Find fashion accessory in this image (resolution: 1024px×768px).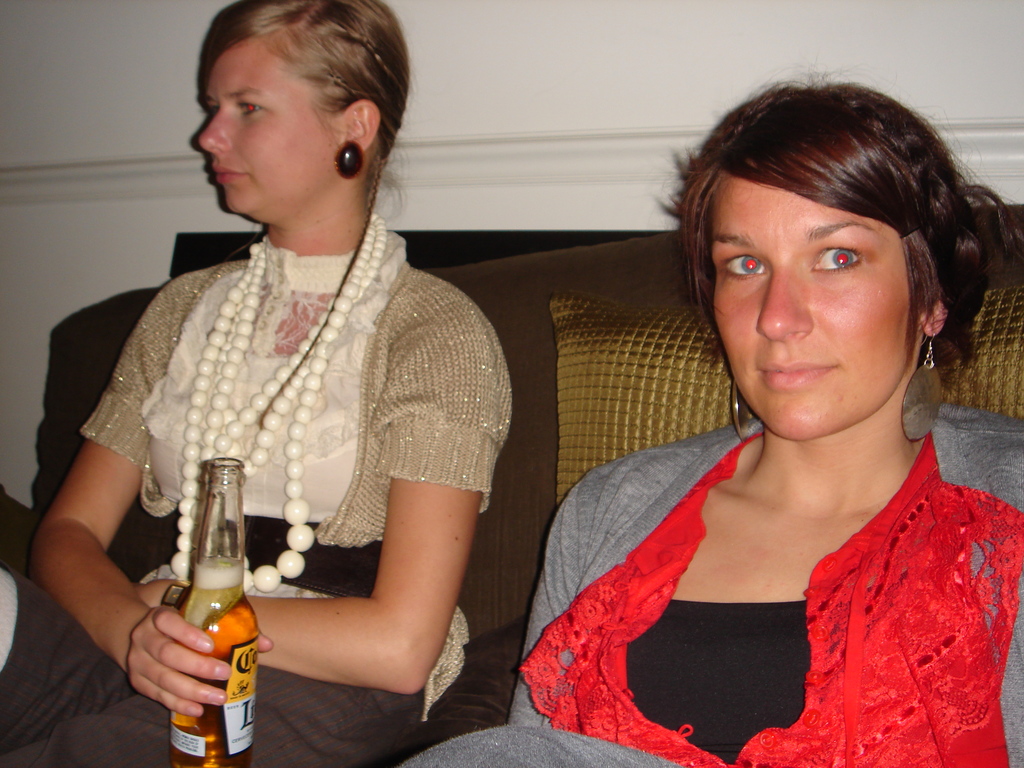
(900, 227, 924, 241).
